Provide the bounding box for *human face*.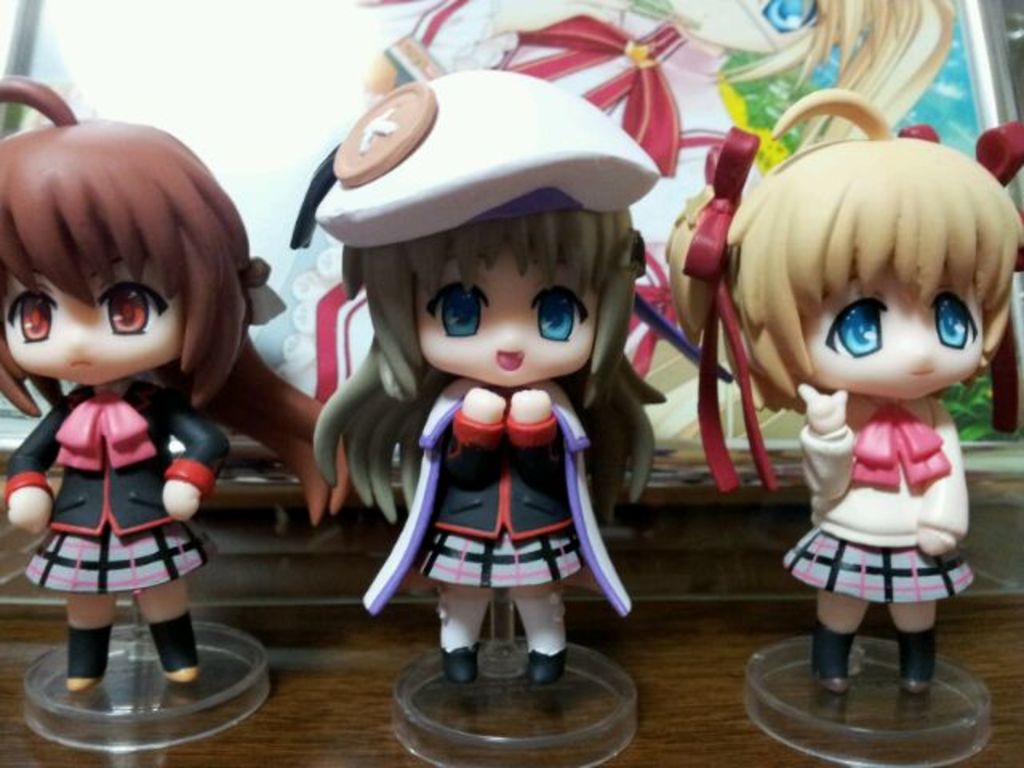
Rect(0, 277, 186, 392).
